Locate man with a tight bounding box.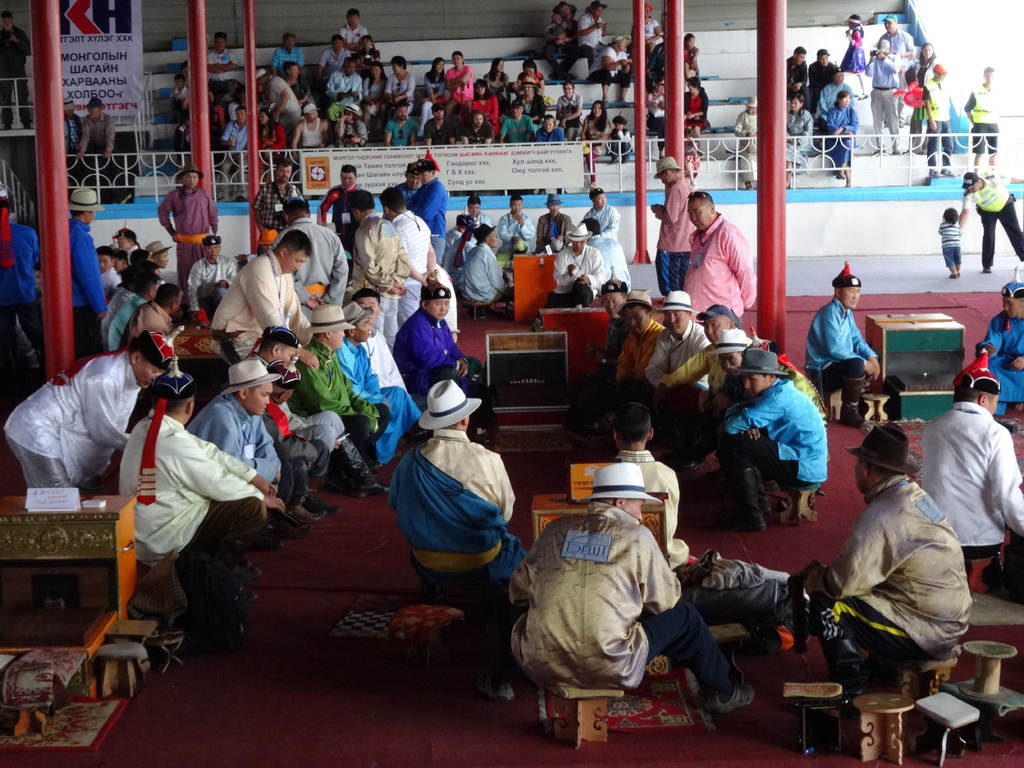
460,217,521,302.
